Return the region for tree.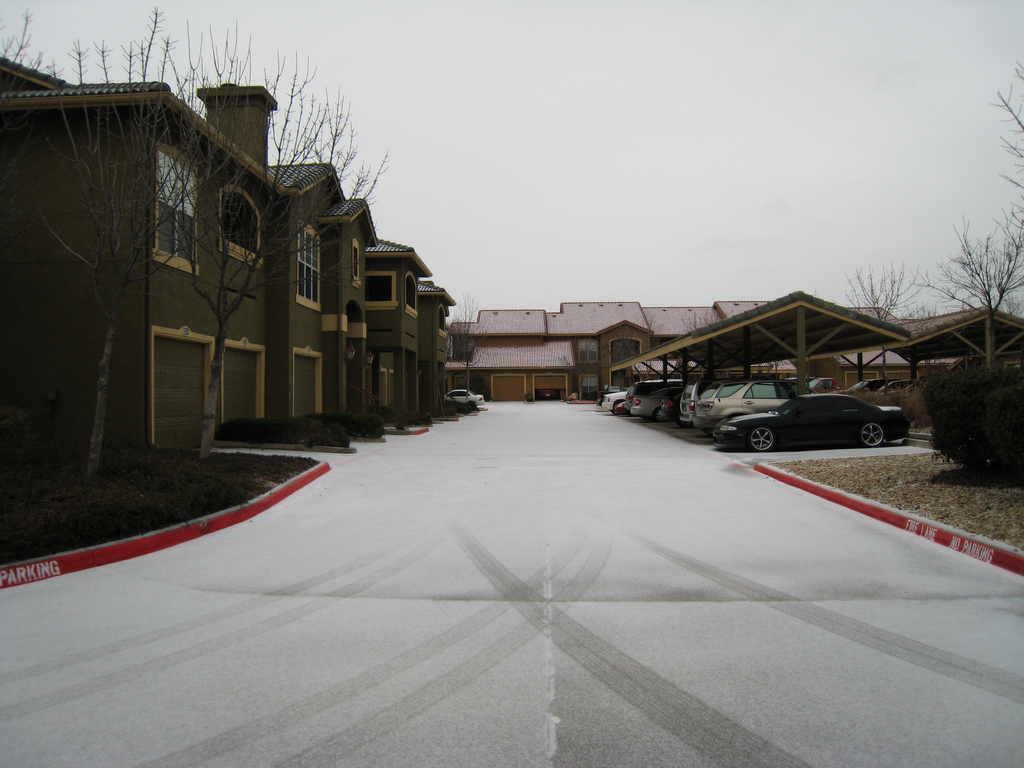
441,282,486,400.
